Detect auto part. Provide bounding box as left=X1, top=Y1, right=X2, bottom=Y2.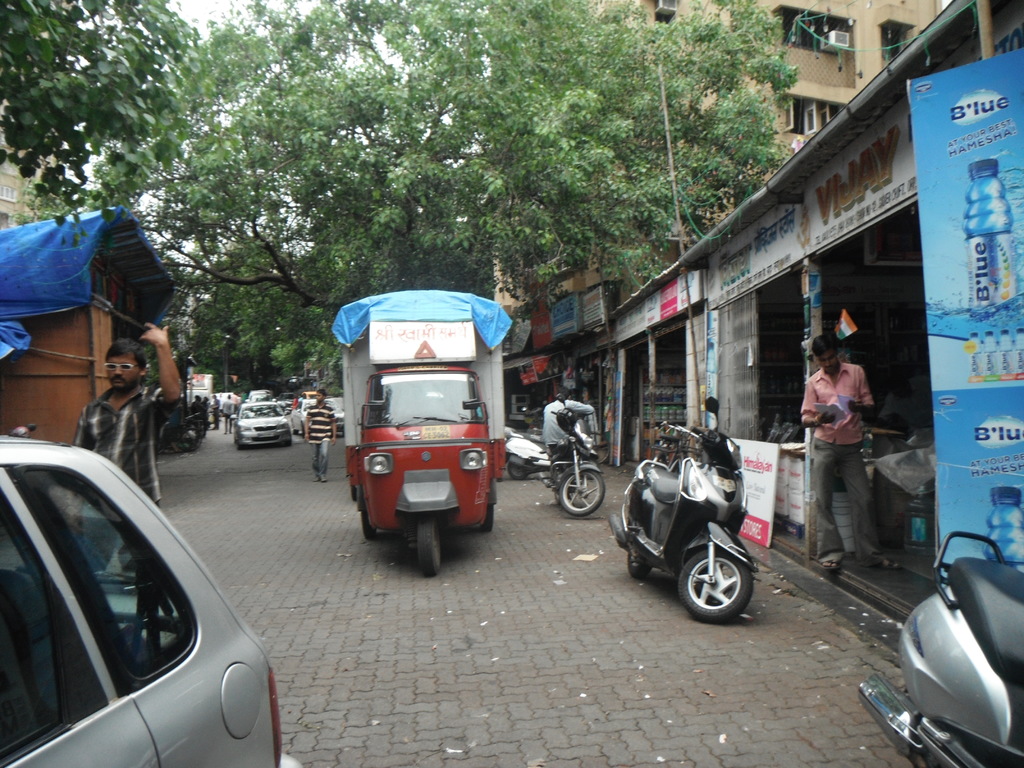
left=15, top=477, right=254, bottom=744.
